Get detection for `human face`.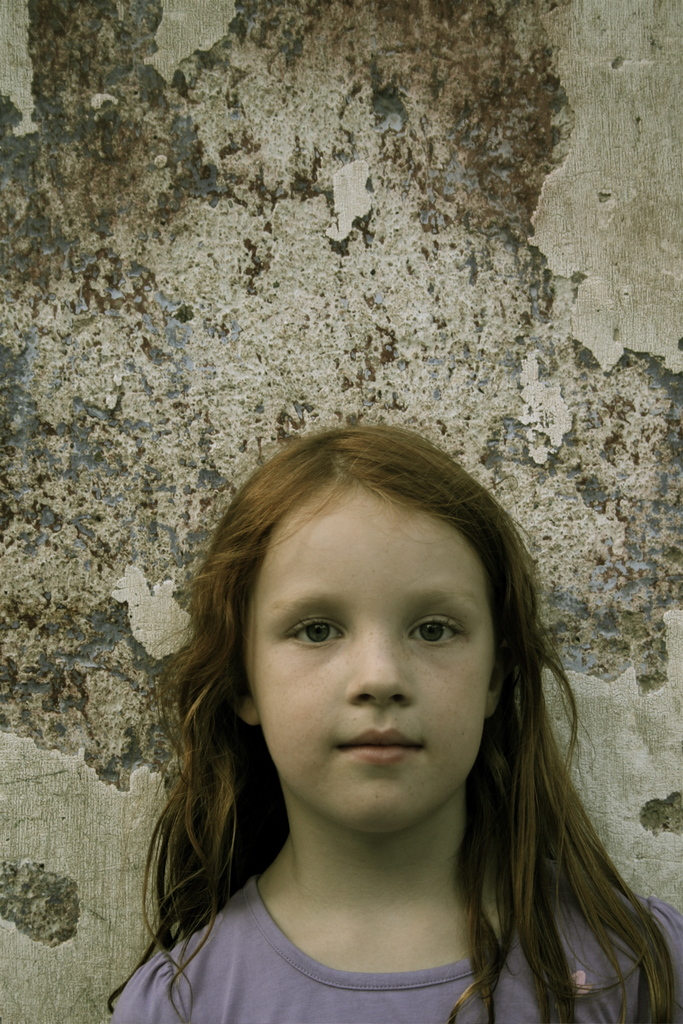
Detection: [x1=242, y1=477, x2=497, y2=838].
